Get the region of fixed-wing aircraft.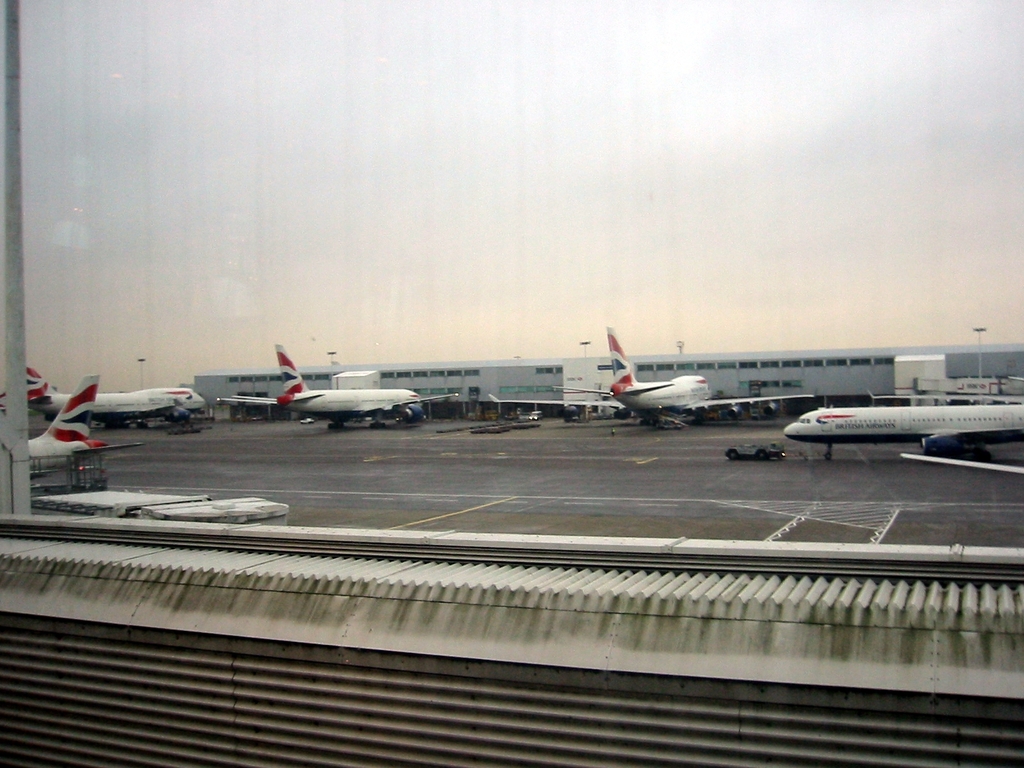
(x1=25, y1=377, x2=107, y2=471).
